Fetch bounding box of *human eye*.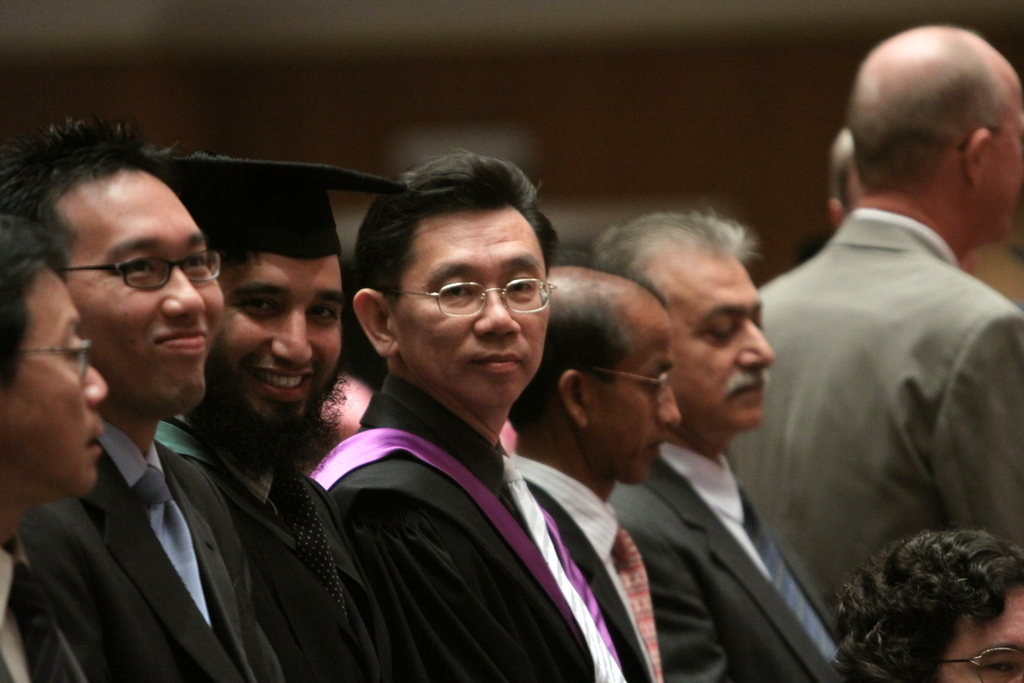
Bbox: [300,302,339,325].
